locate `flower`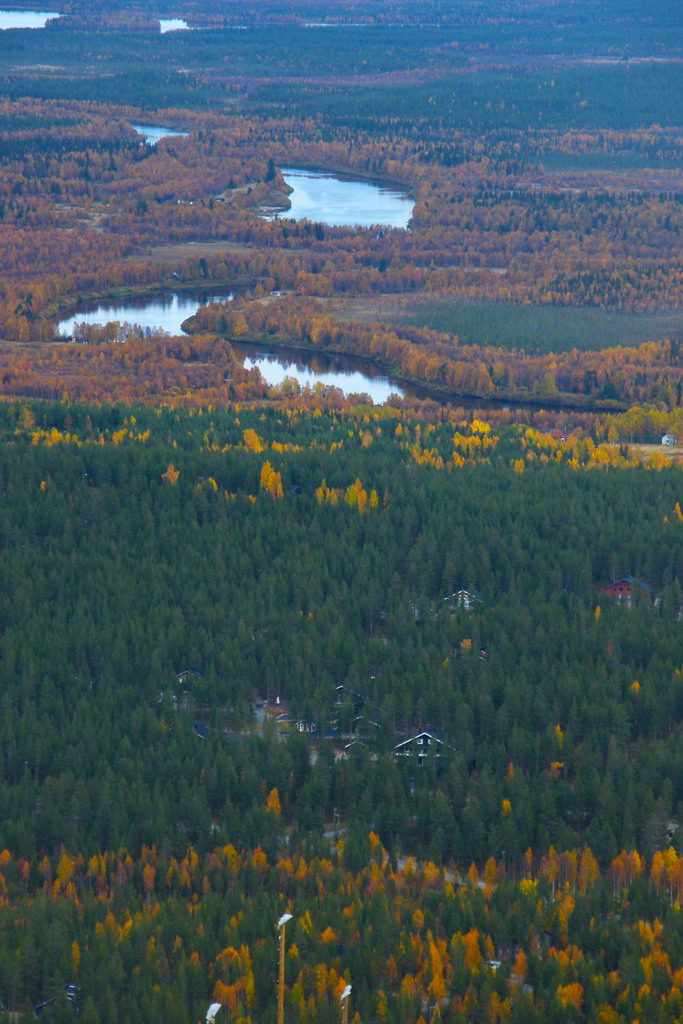
bbox(557, 725, 562, 743)
